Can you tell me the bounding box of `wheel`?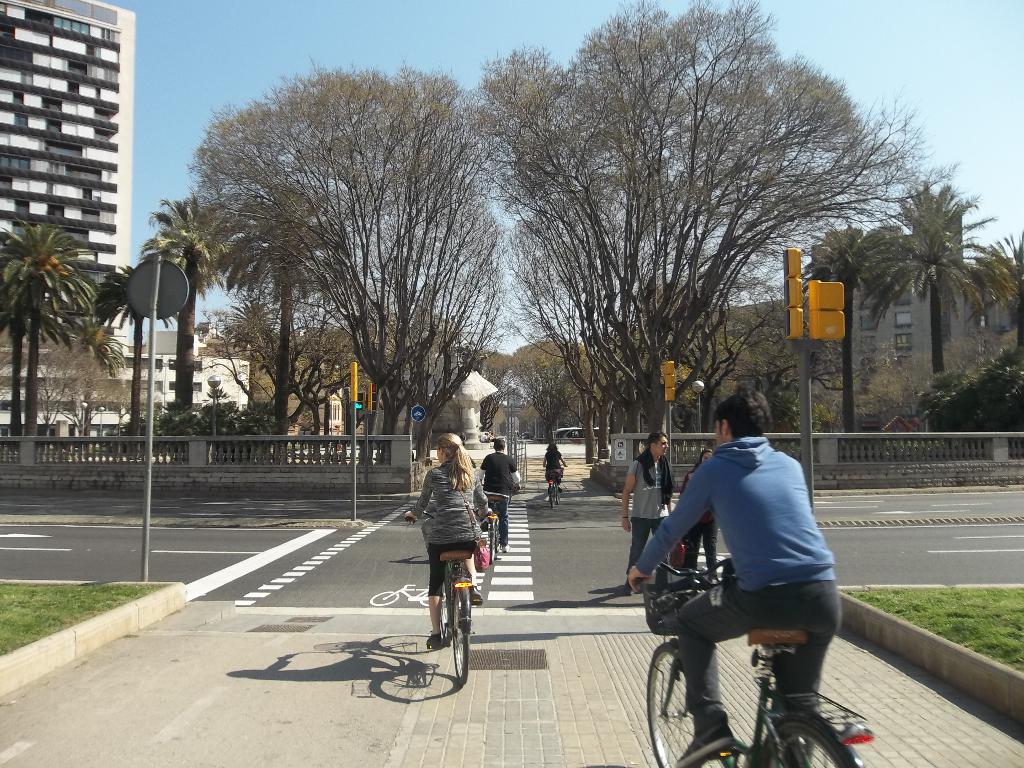
{"left": 557, "top": 490, "right": 563, "bottom": 506}.
